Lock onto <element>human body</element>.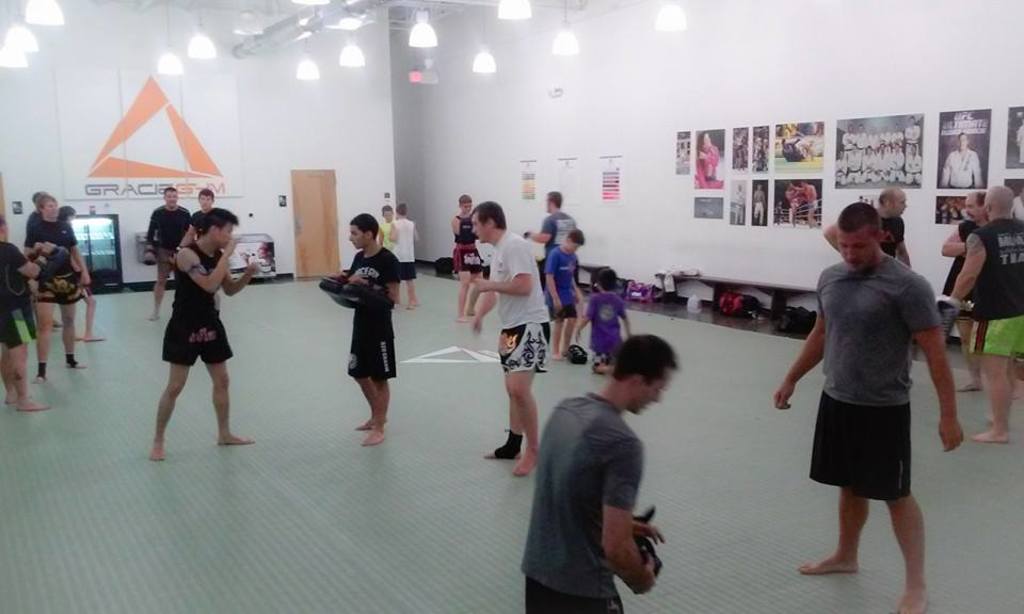
Locked: 544 246 577 355.
